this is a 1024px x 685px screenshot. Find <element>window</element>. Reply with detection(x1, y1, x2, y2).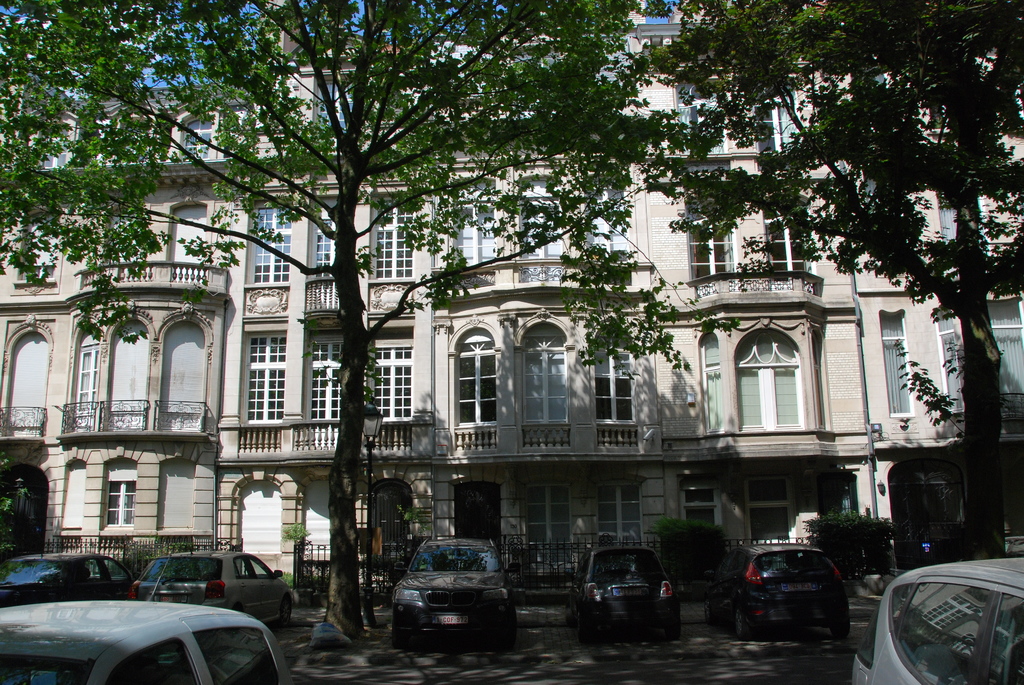
detection(517, 320, 567, 423).
